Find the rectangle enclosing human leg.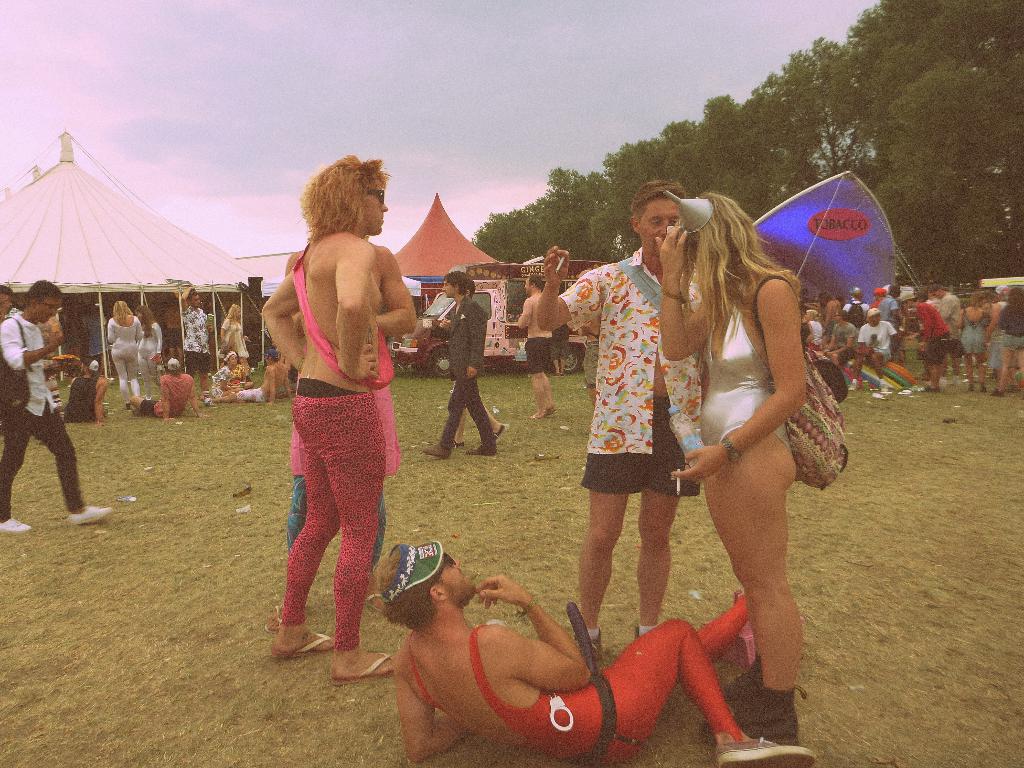
box(699, 590, 746, 657).
